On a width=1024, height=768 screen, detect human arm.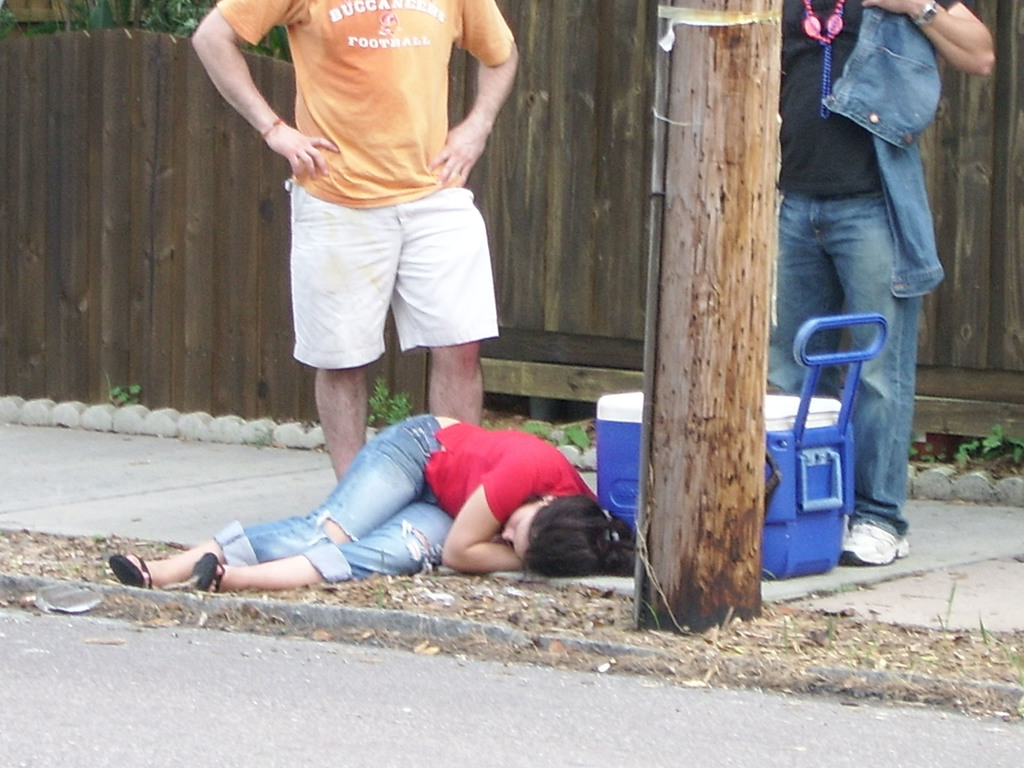
x1=440, y1=450, x2=548, y2=572.
